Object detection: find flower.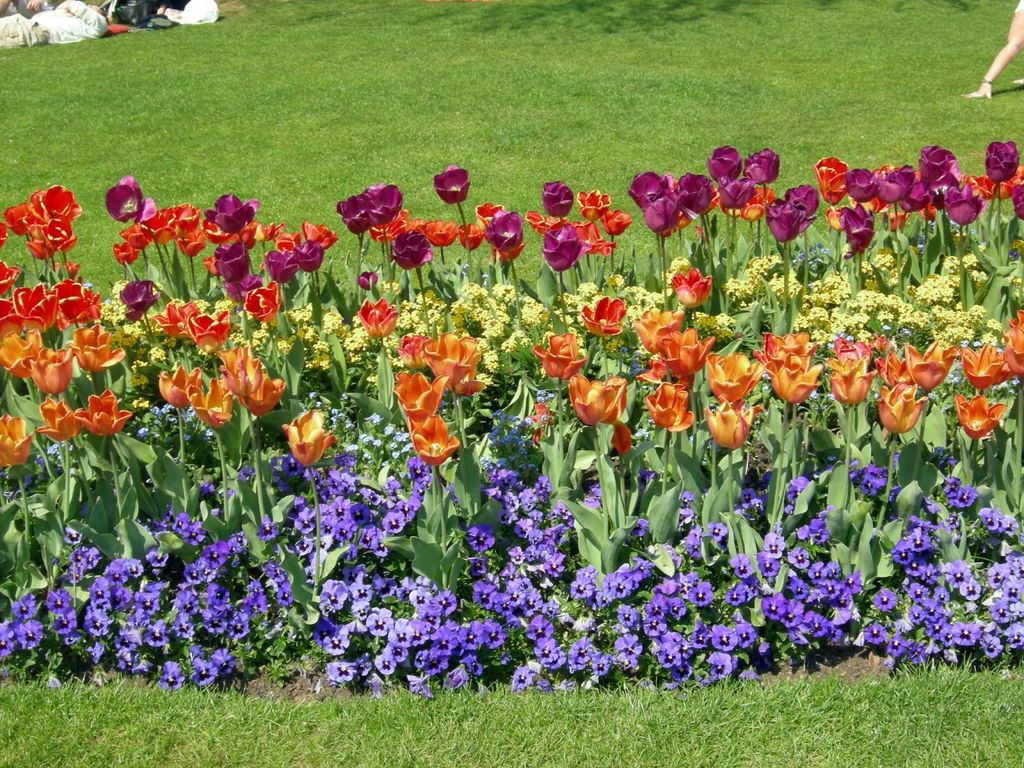
(x1=0, y1=406, x2=33, y2=470).
